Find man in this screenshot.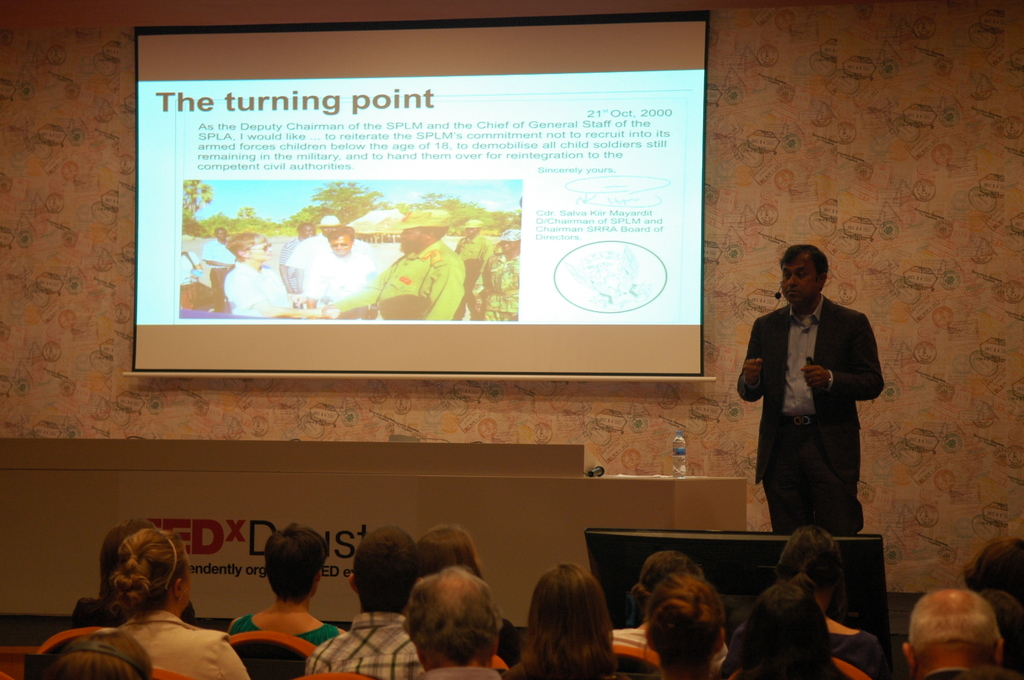
The bounding box for man is {"x1": 289, "y1": 213, "x2": 344, "y2": 292}.
